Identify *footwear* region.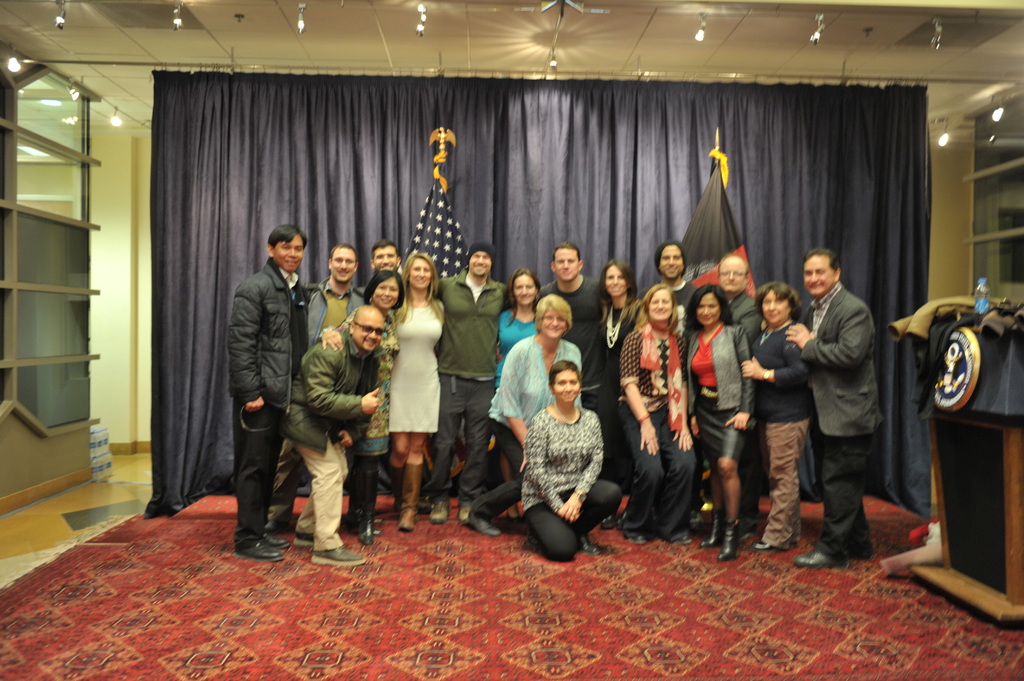
Region: <bbox>254, 529, 289, 550</bbox>.
